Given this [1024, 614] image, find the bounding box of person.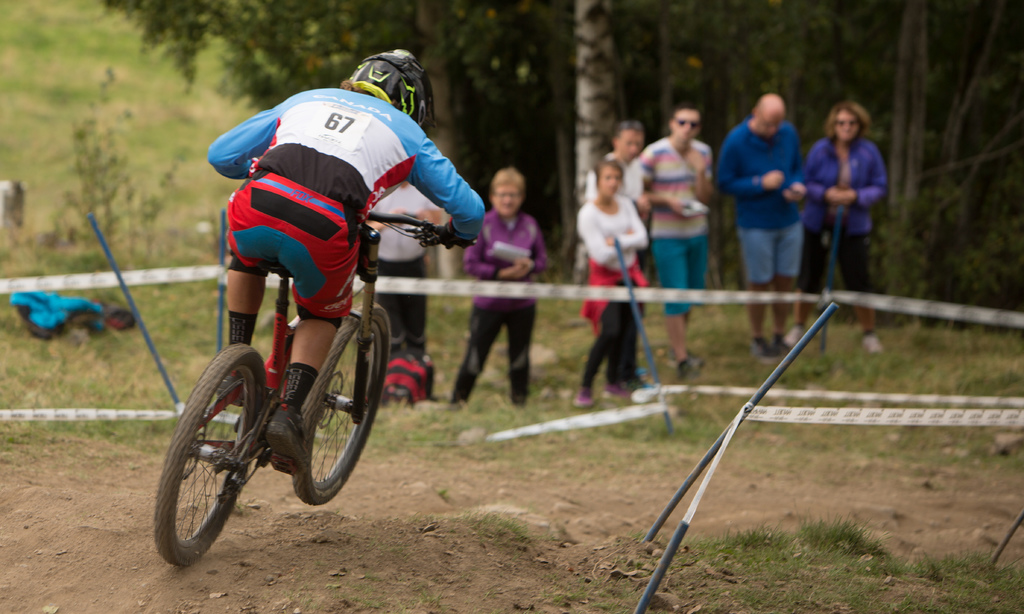
locate(578, 109, 648, 224).
